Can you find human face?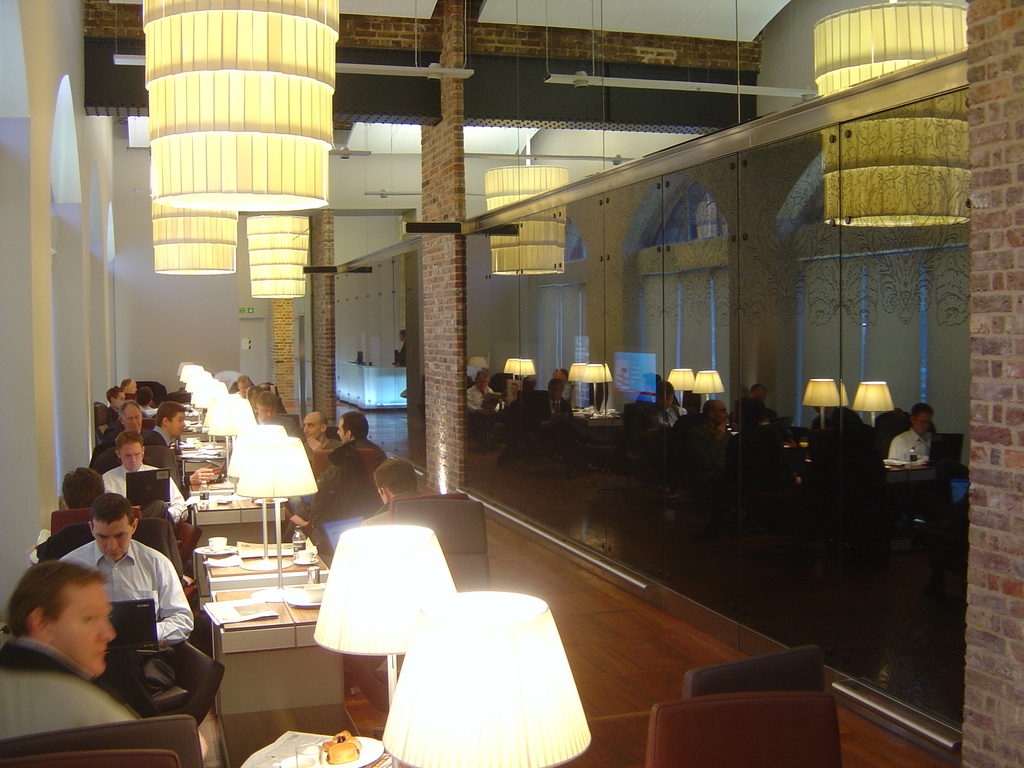
Yes, bounding box: box(56, 579, 114, 678).
